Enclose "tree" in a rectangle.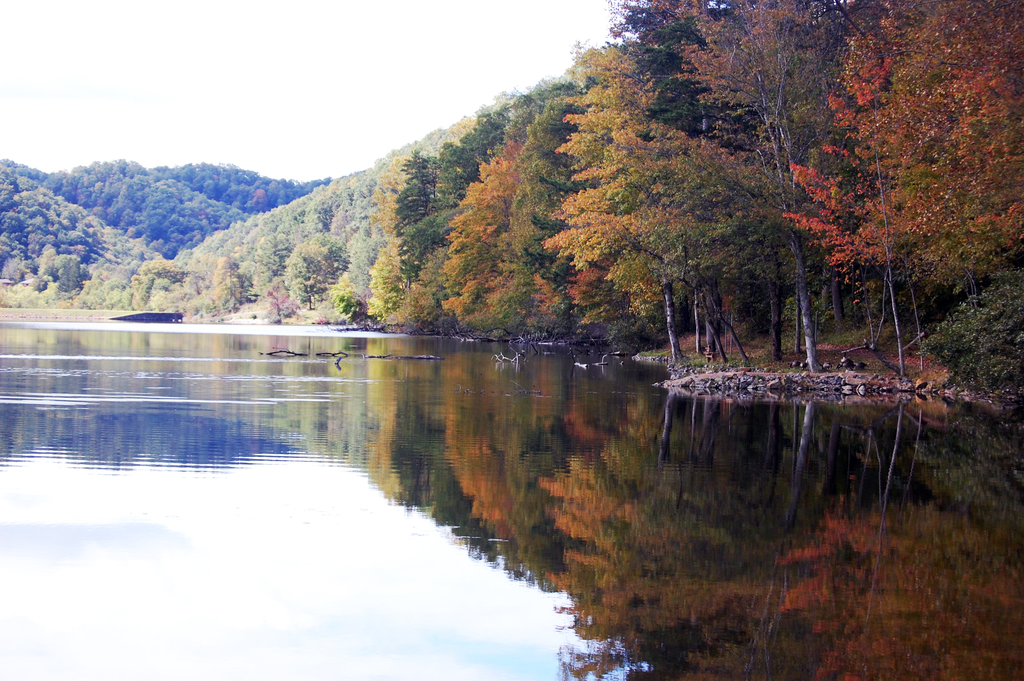
<bbox>367, 143, 446, 329</bbox>.
